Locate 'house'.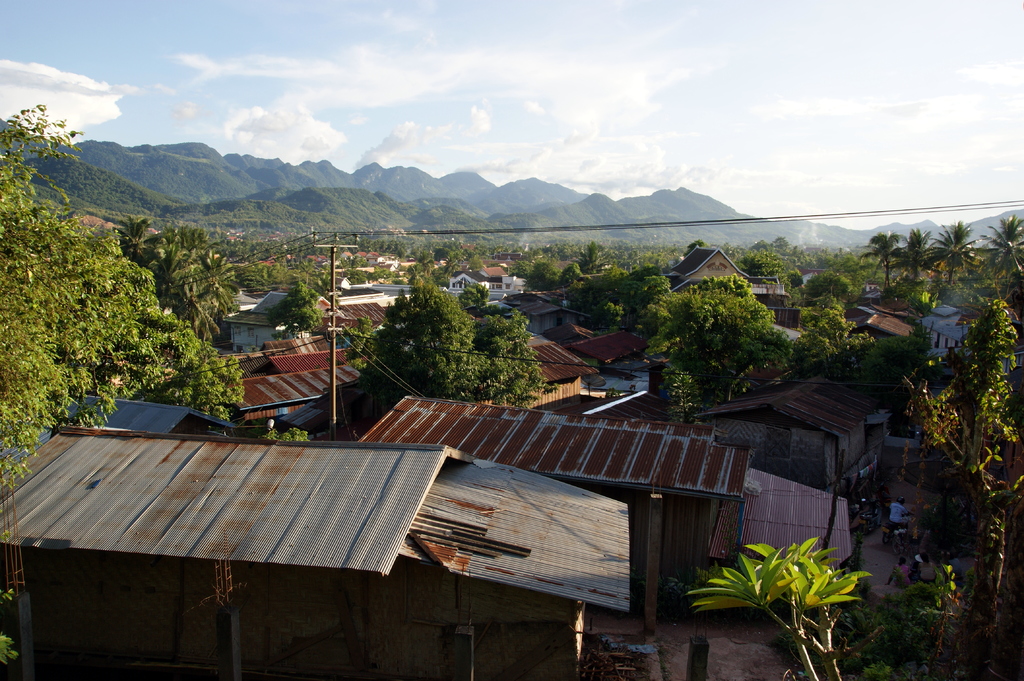
Bounding box: <bbox>842, 296, 911, 323</bbox>.
